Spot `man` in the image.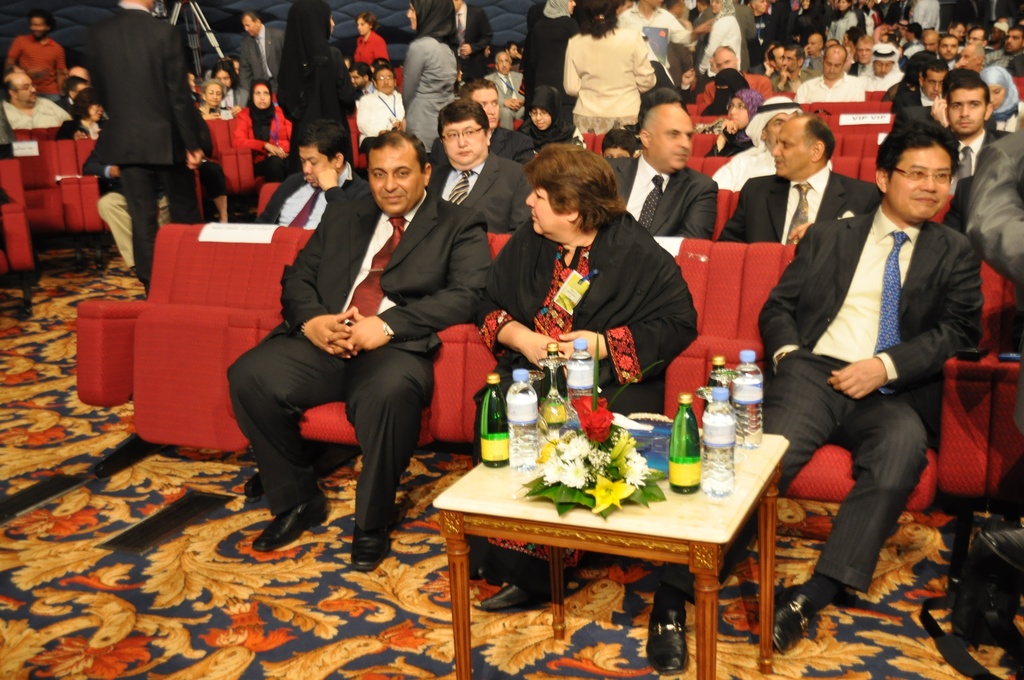
`man` found at crop(424, 96, 532, 235).
